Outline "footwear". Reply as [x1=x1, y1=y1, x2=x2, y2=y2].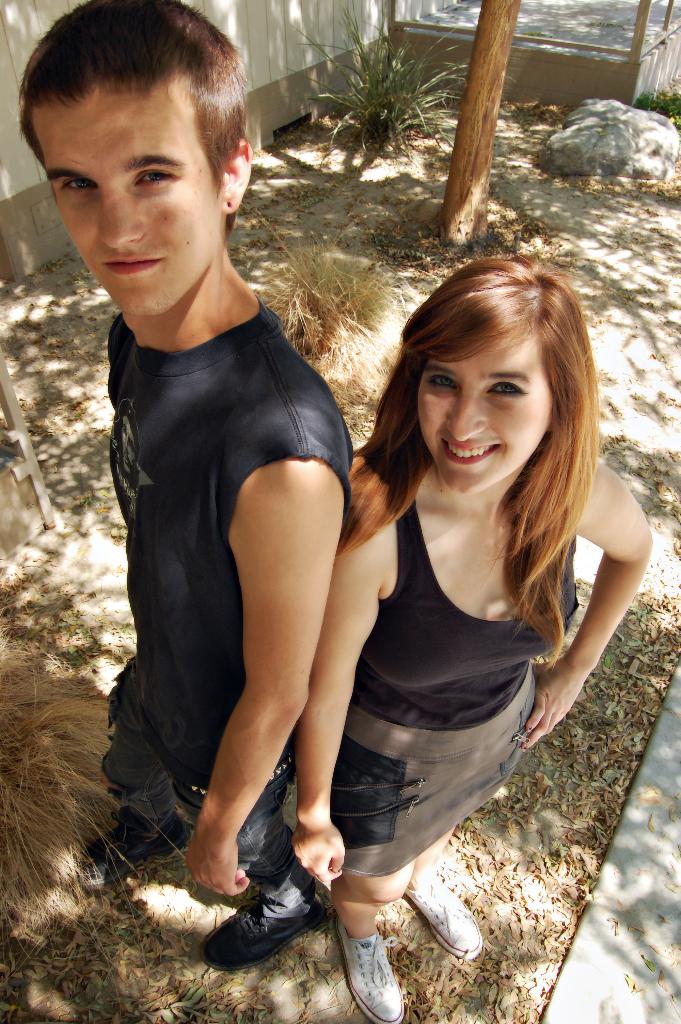
[x1=208, y1=858, x2=348, y2=987].
